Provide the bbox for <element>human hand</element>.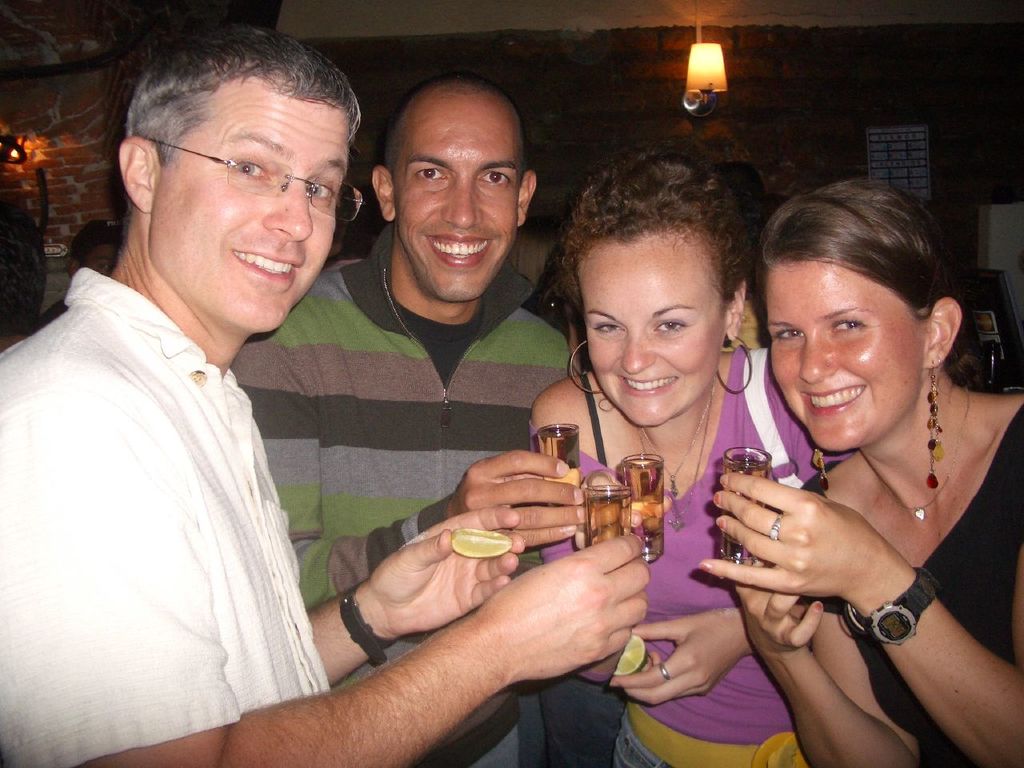
(606, 610, 743, 710).
